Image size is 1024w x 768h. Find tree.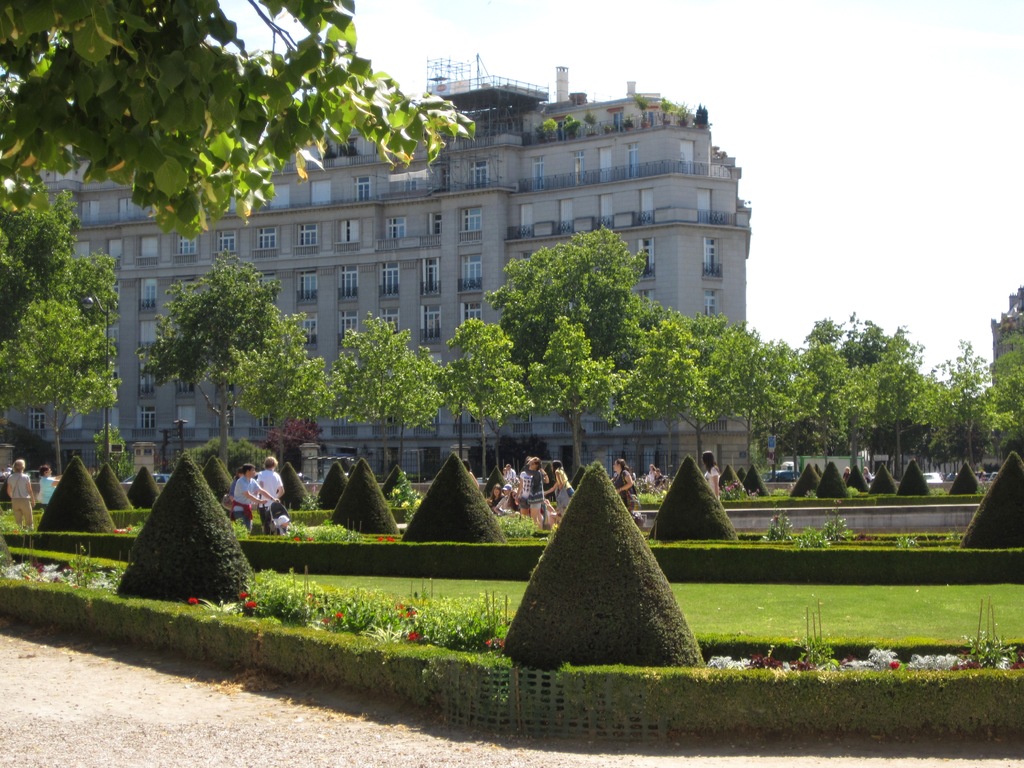
[0, 295, 123, 477].
